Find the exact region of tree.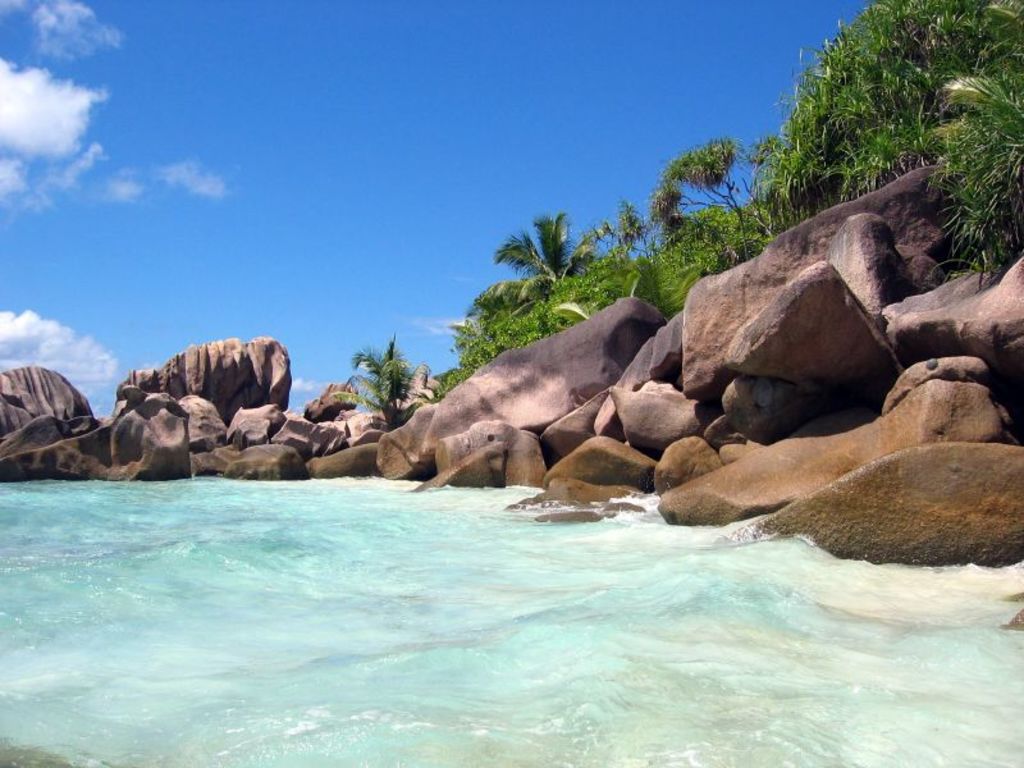
Exact region: rect(652, 123, 777, 236).
